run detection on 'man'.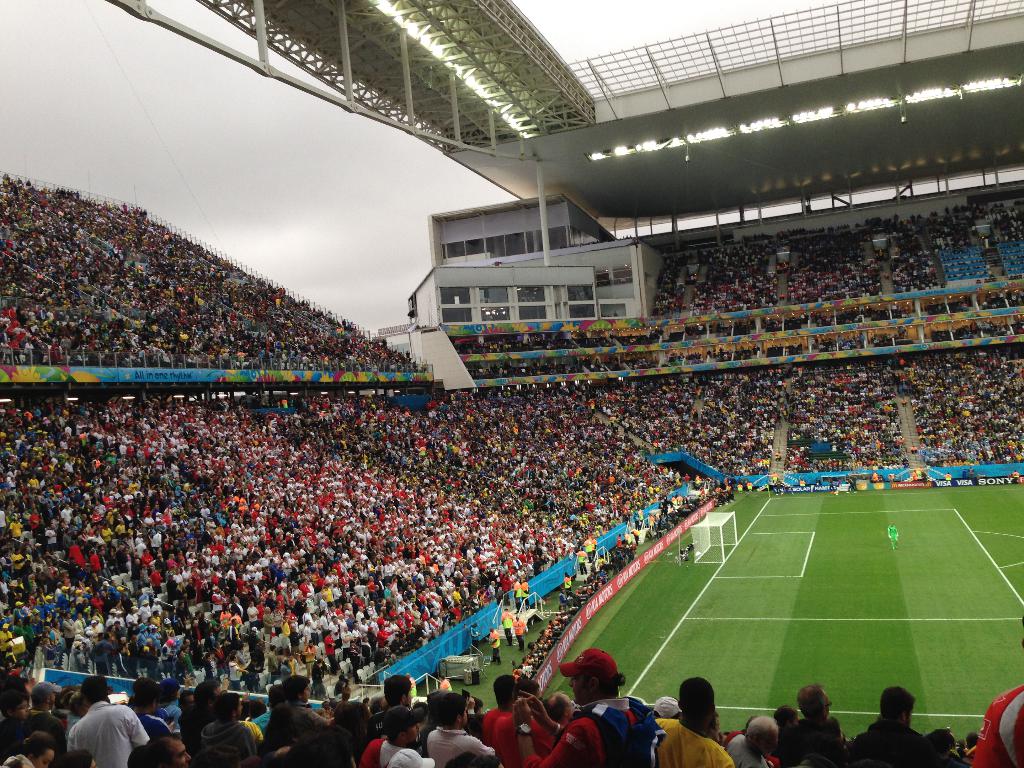
Result: BBox(910, 468, 916, 482).
